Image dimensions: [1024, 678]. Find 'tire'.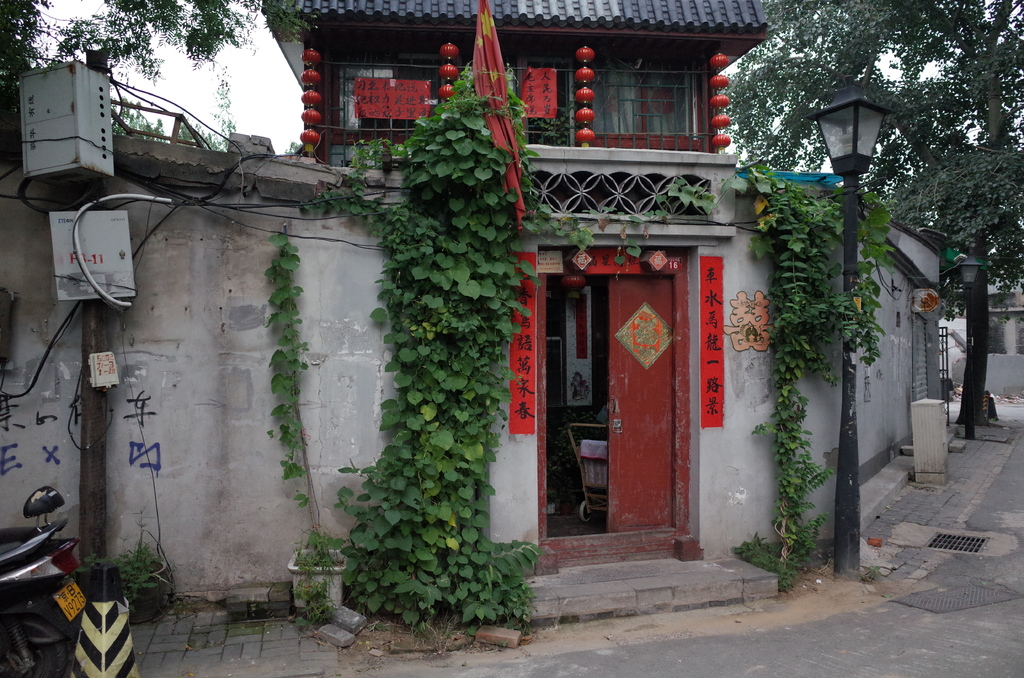
l=1, t=615, r=67, b=677.
